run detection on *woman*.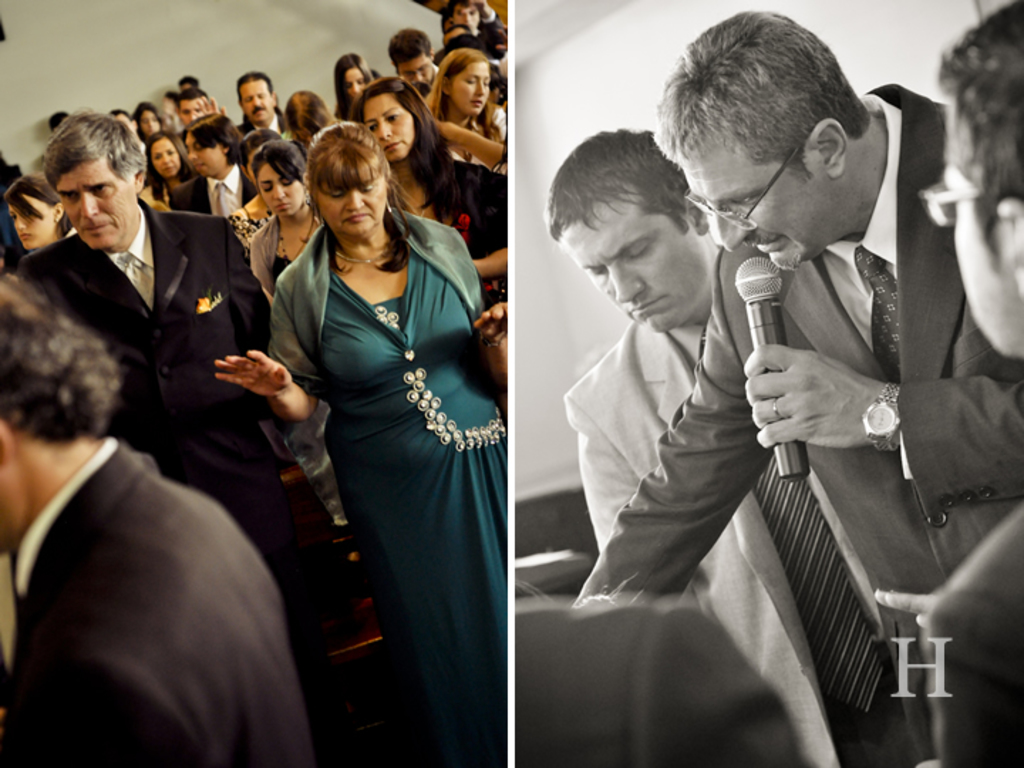
Result: box=[4, 175, 77, 265].
